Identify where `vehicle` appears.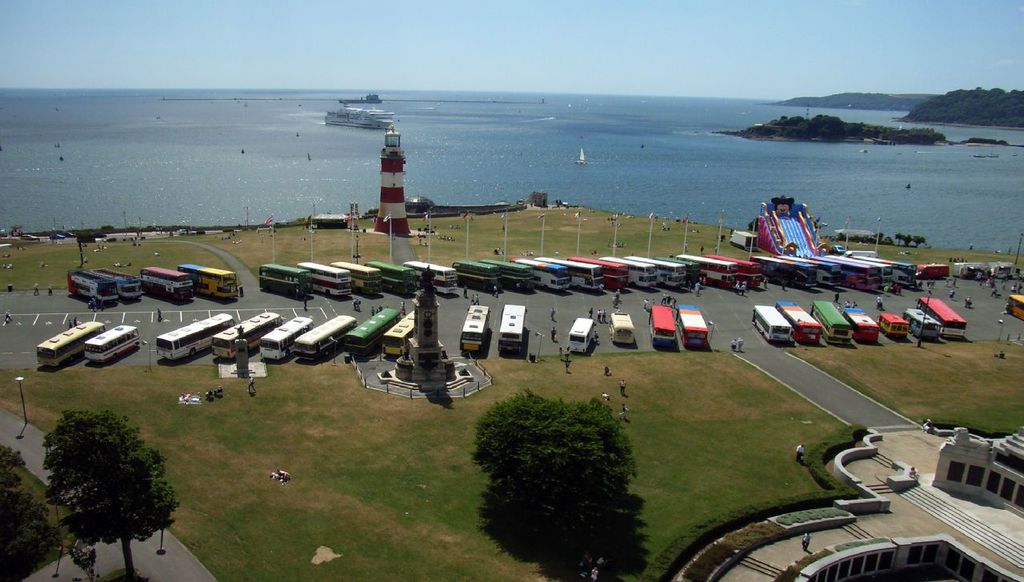
Appears at box(995, 257, 1023, 278).
